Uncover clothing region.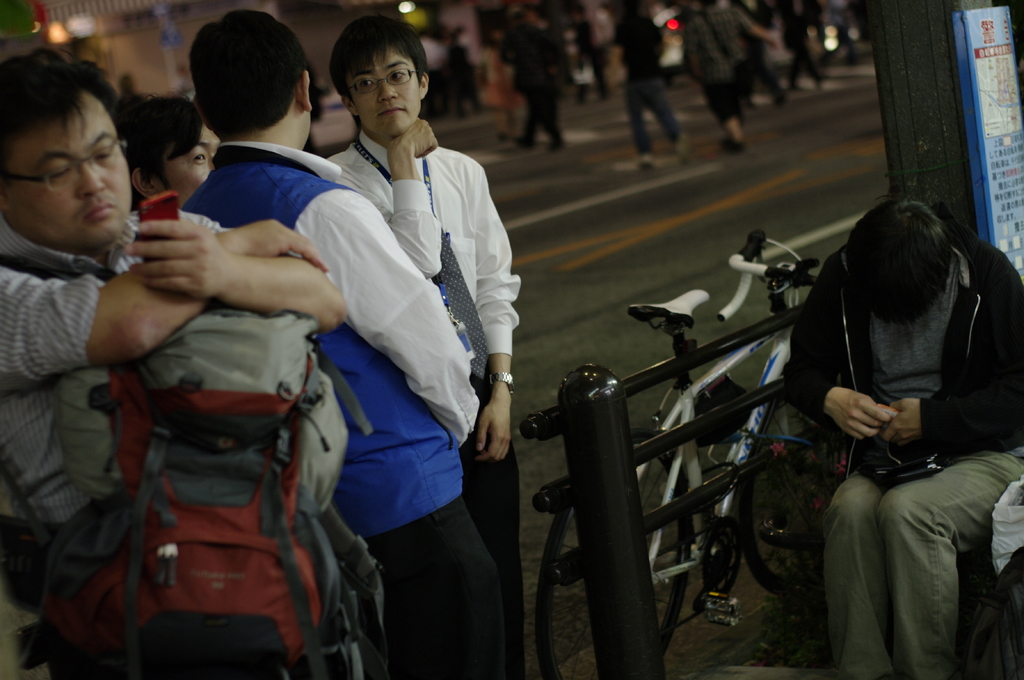
Uncovered: [x1=803, y1=204, x2=1016, y2=657].
